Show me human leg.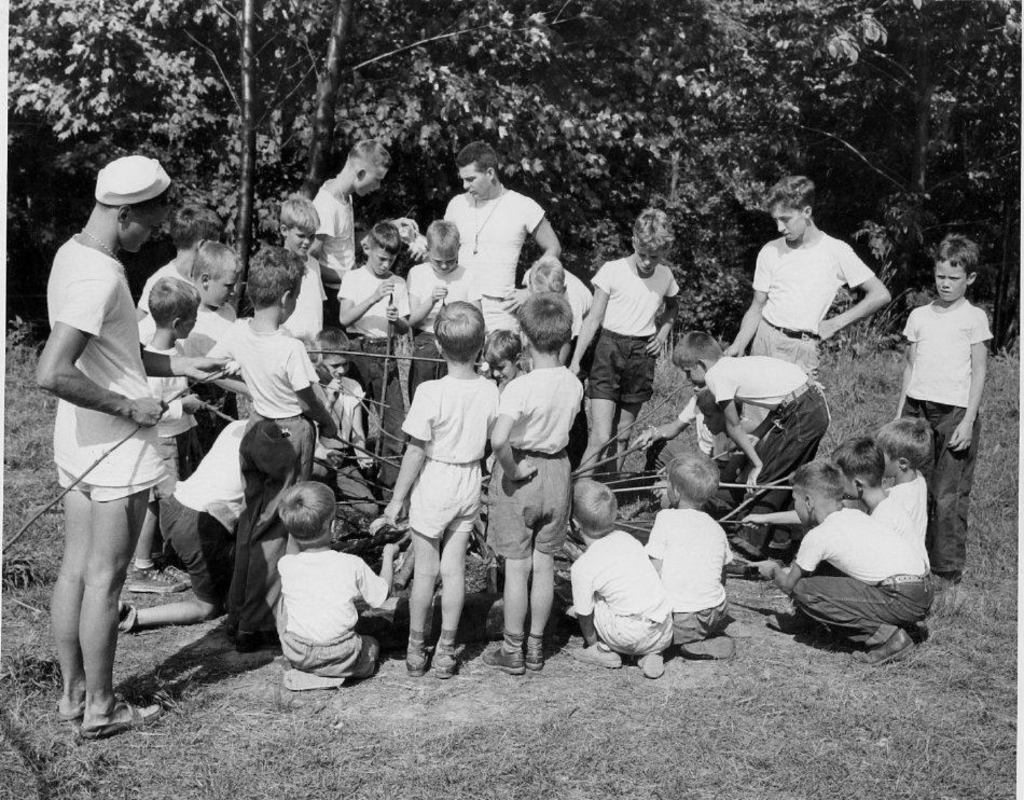
human leg is here: box=[730, 382, 830, 561].
